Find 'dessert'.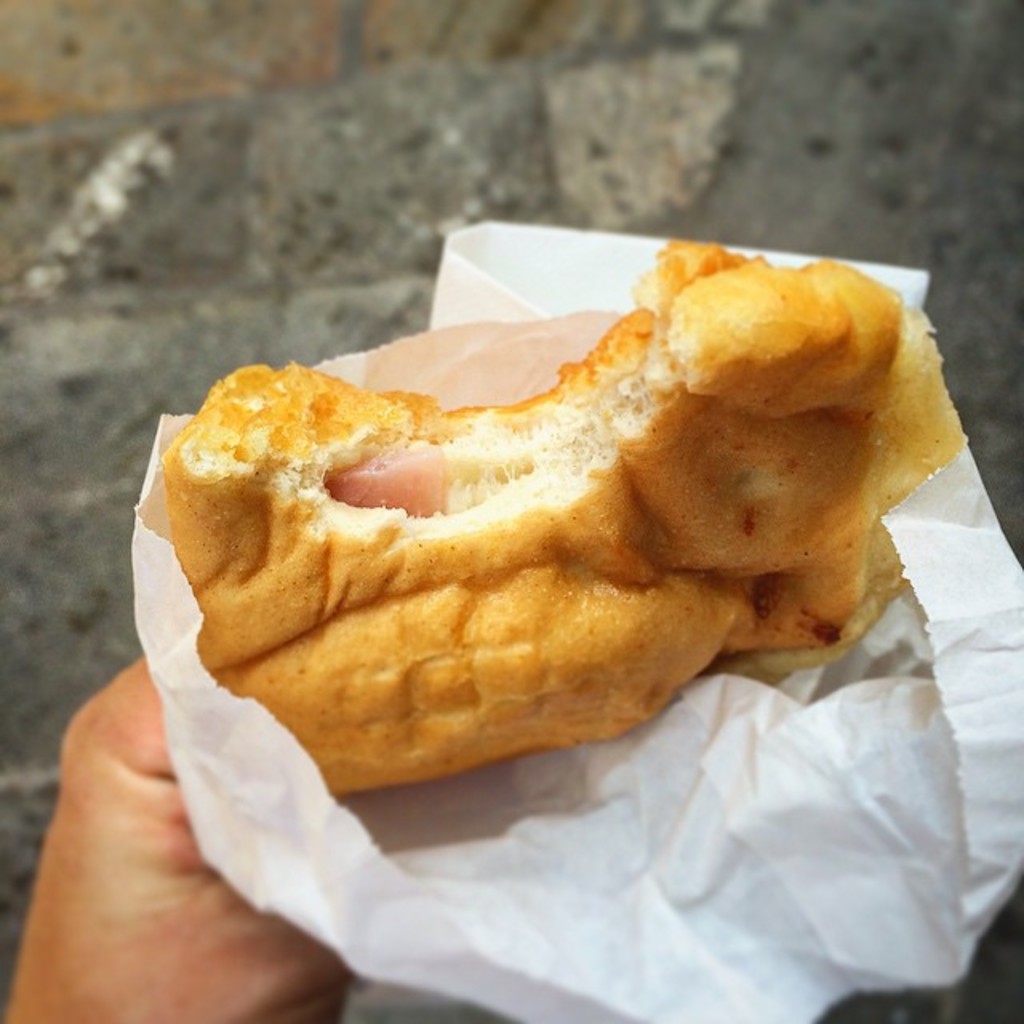
<box>152,338,893,832</box>.
